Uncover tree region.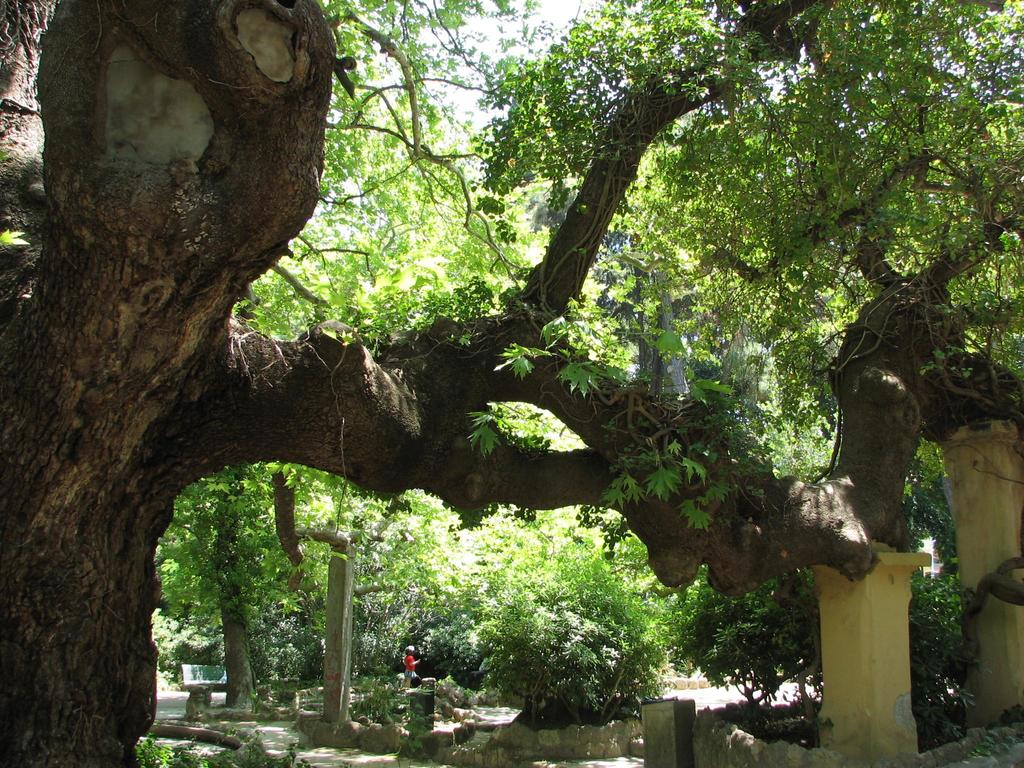
Uncovered: Rect(14, 9, 1018, 662).
